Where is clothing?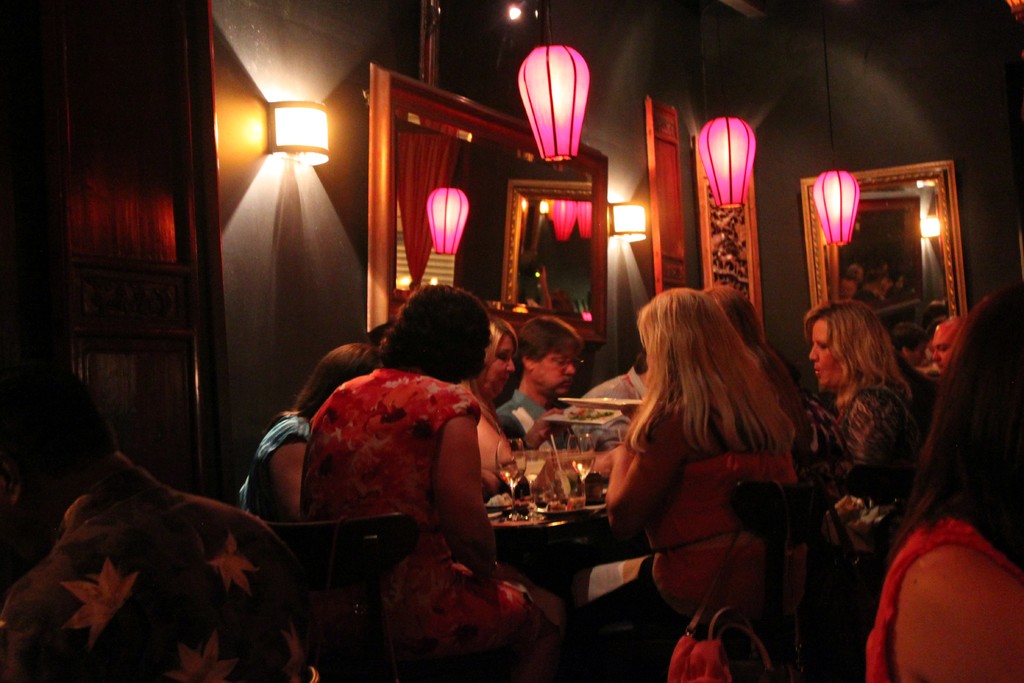
x1=815, y1=386, x2=934, y2=569.
